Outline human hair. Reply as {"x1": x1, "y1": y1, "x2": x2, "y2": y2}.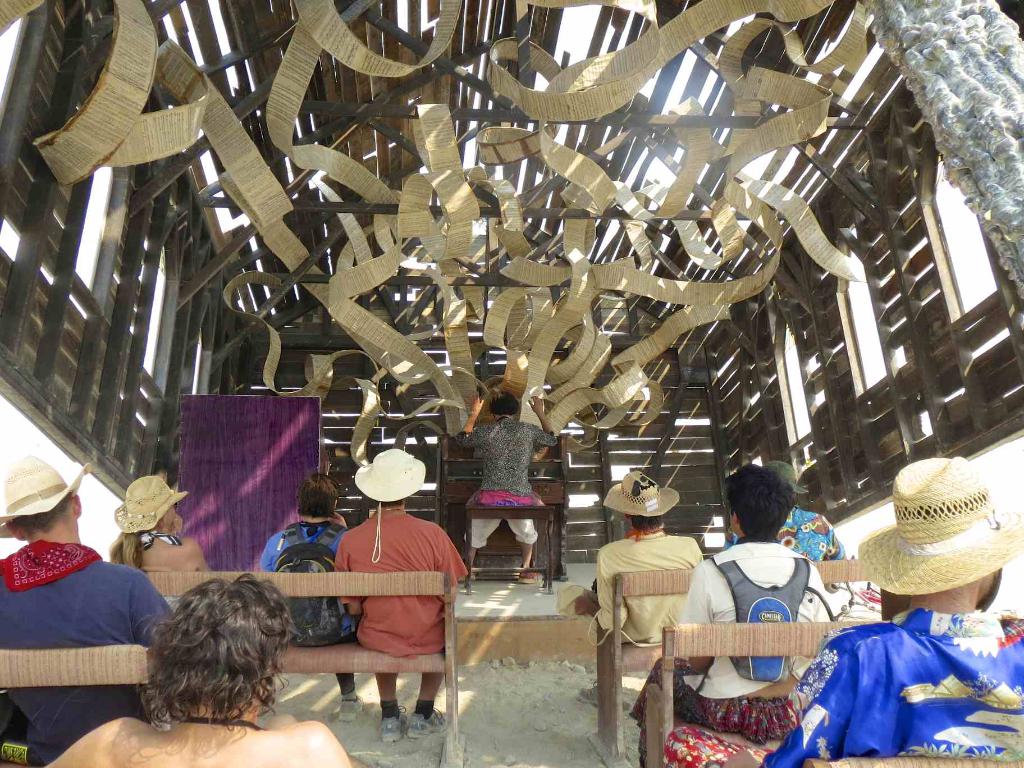
{"x1": 133, "y1": 586, "x2": 281, "y2": 749}.
